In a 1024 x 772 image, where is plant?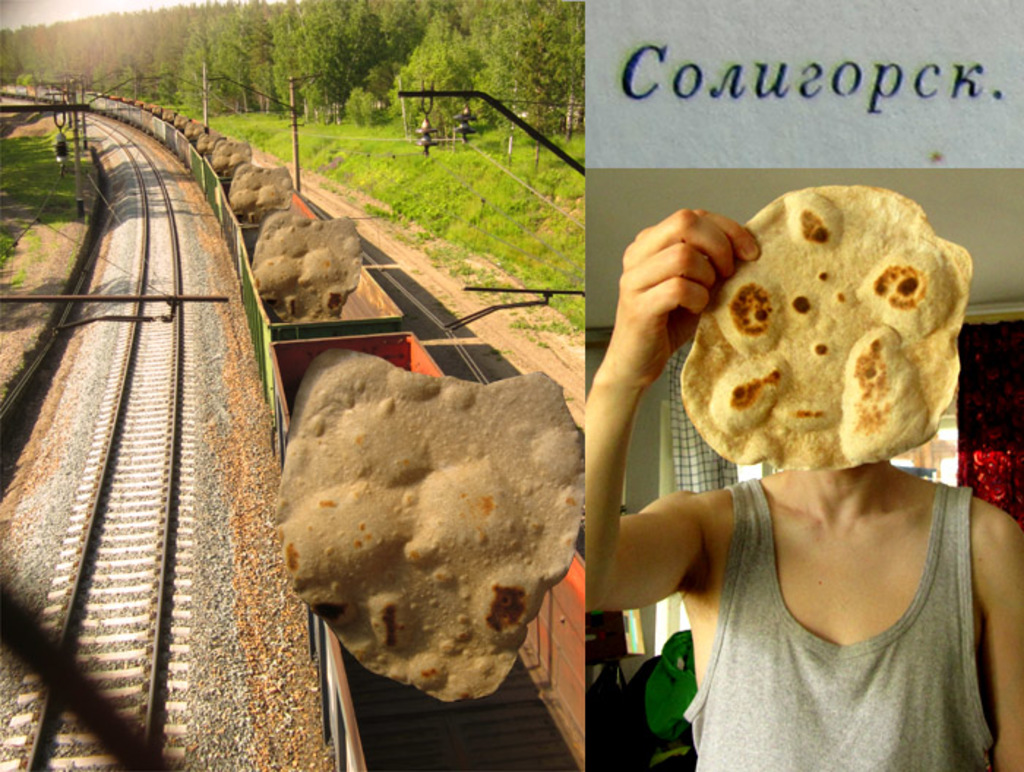
<bbox>455, 257, 489, 297</bbox>.
